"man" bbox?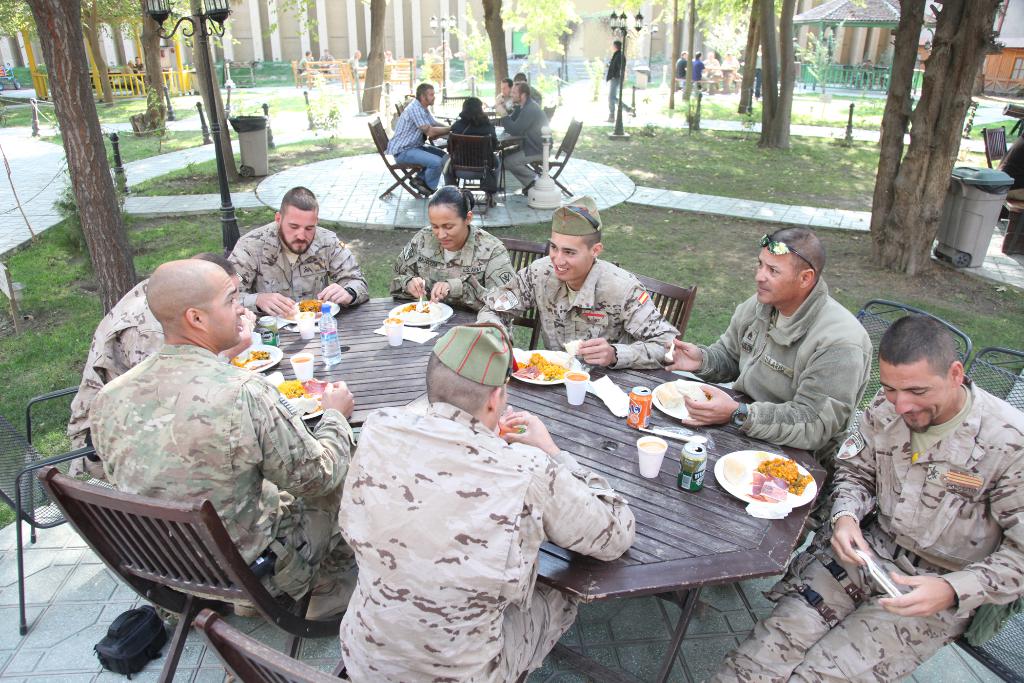
locate(475, 192, 684, 384)
